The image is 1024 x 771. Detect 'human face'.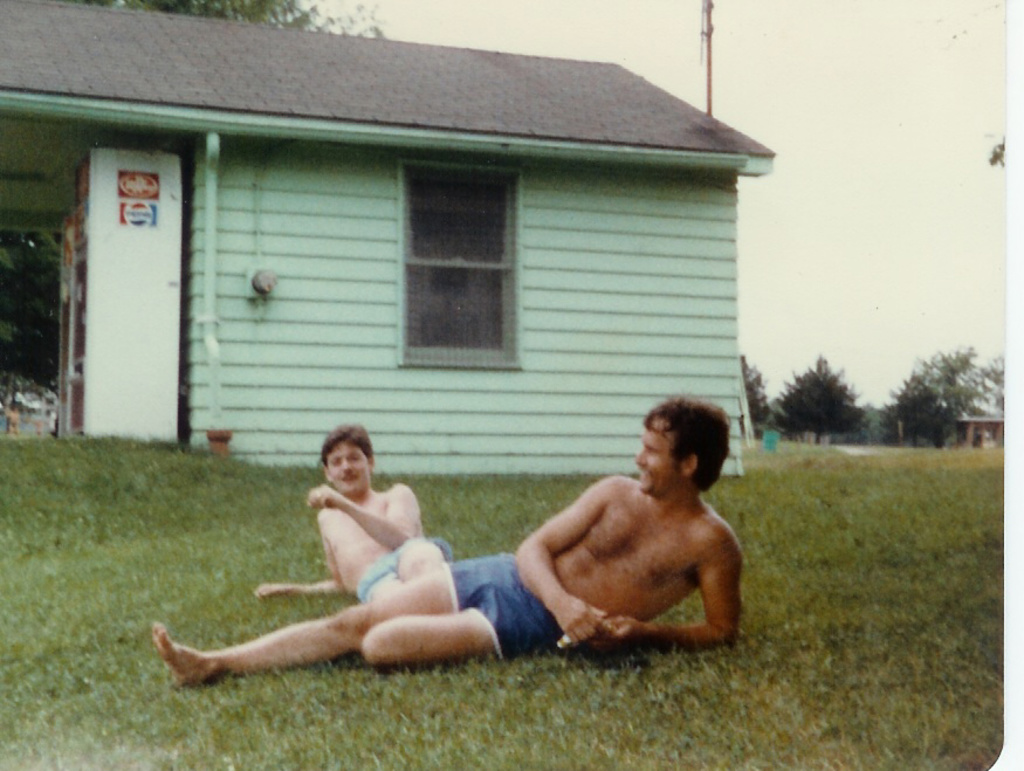
Detection: {"x1": 329, "y1": 438, "x2": 371, "y2": 500}.
